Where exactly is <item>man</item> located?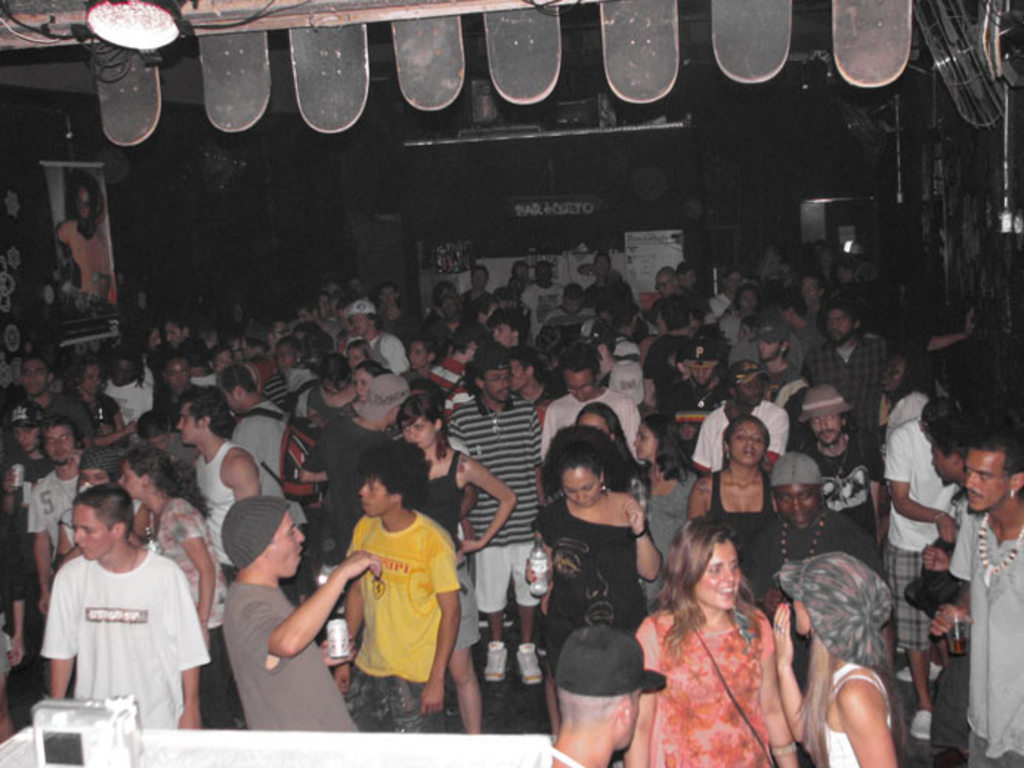
Its bounding box is l=539, t=343, r=635, b=458.
